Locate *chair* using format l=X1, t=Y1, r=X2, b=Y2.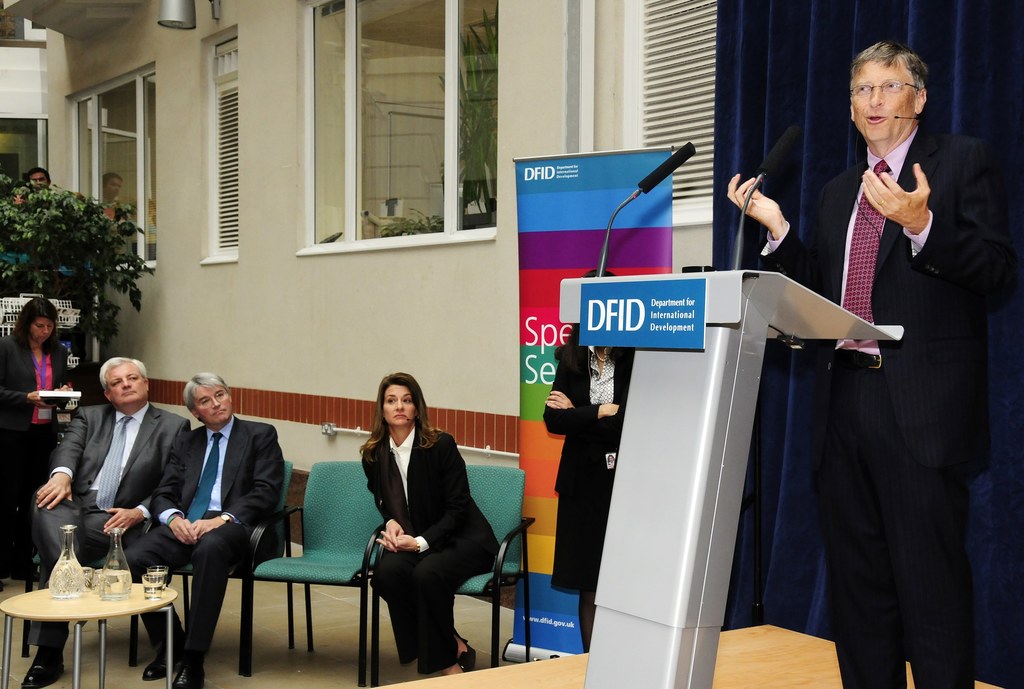
l=166, t=452, r=294, b=643.
